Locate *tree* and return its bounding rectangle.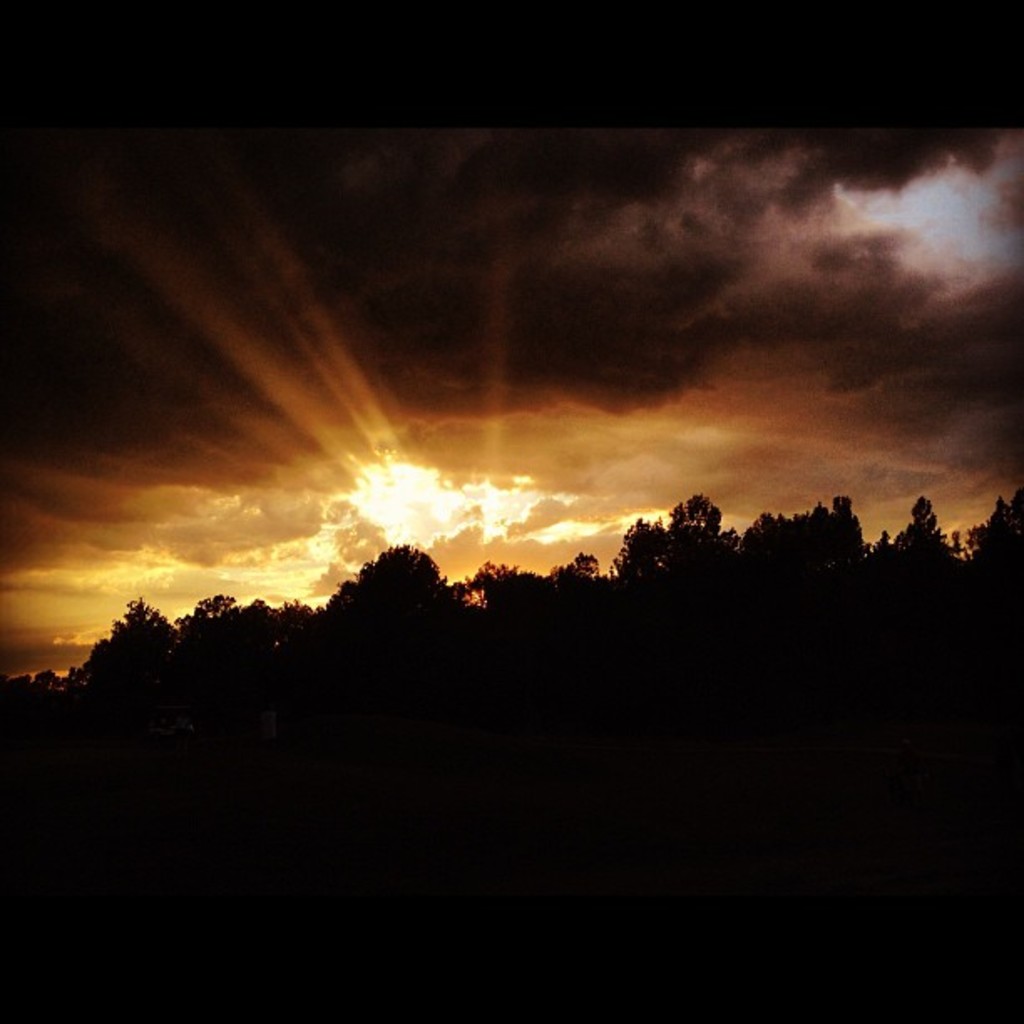
<region>325, 529, 465, 651</region>.
